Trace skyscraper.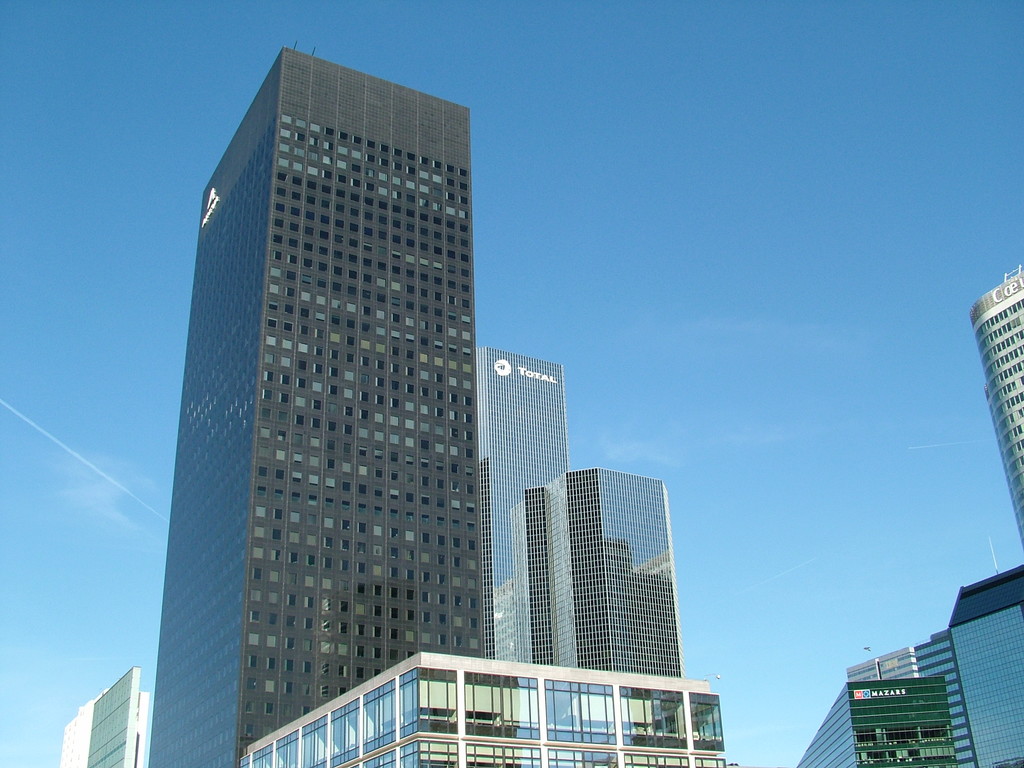
Traced to 141, 43, 490, 767.
